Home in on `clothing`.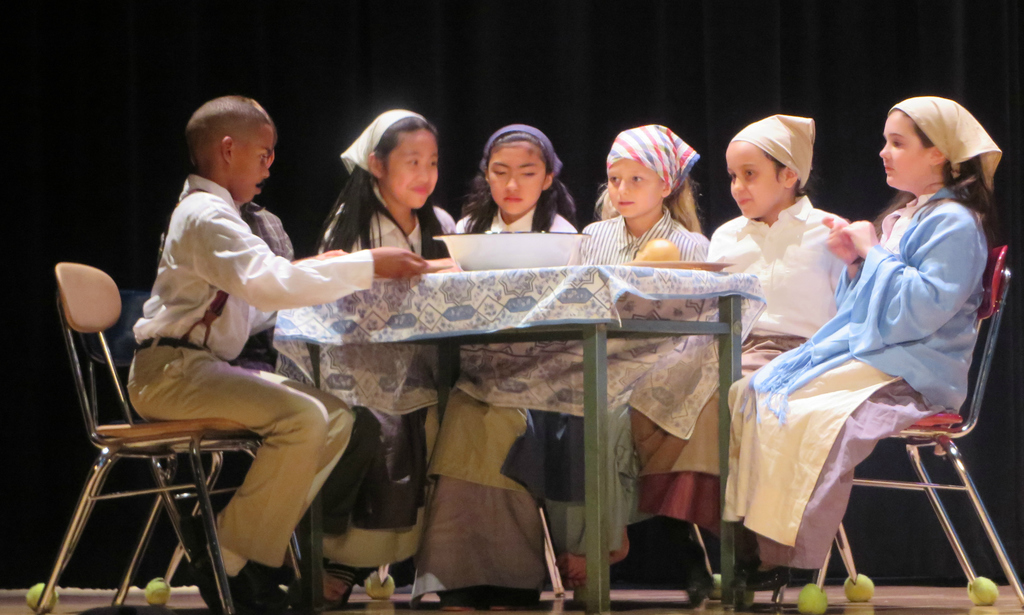
Homed in at left=780, top=149, right=1004, bottom=543.
